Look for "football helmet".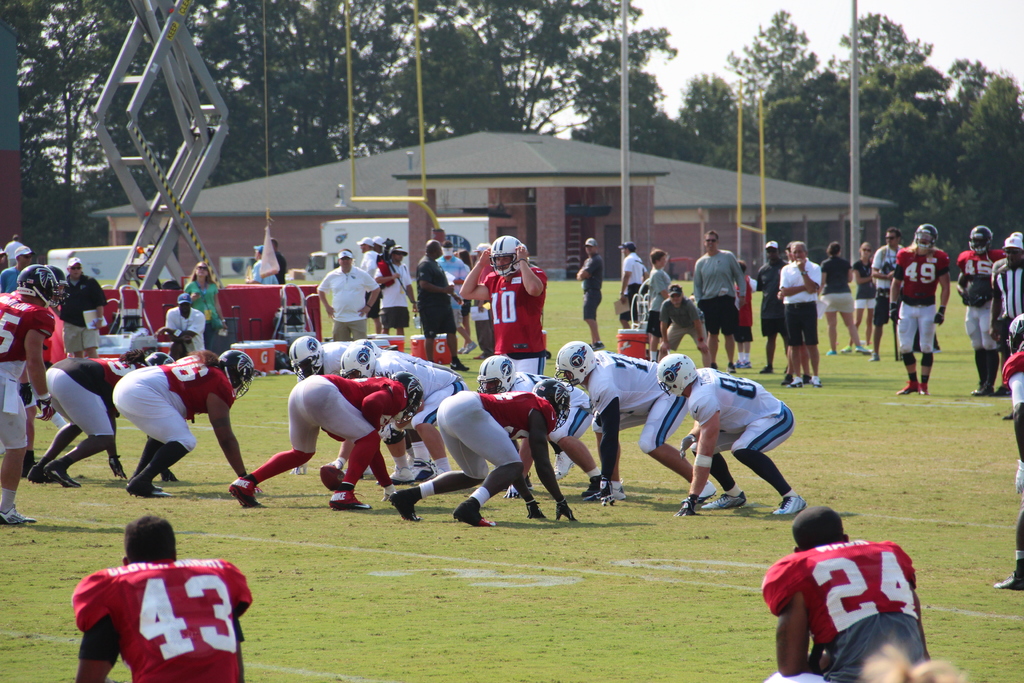
Found: {"x1": 484, "y1": 233, "x2": 527, "y2": 280}.
